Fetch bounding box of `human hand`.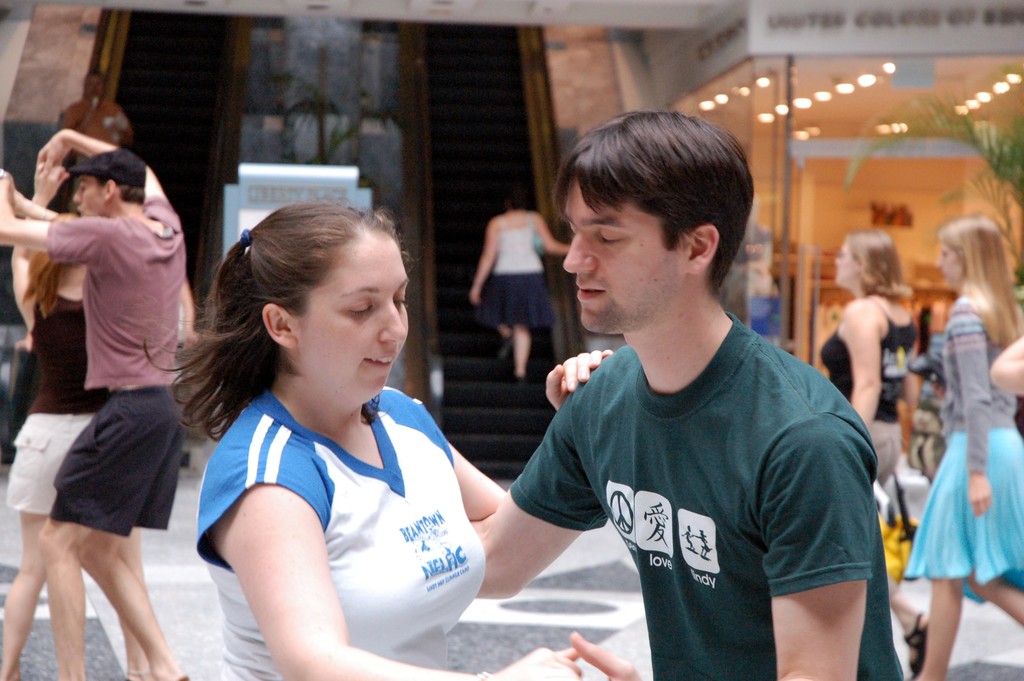
Bbox: 0:167:14:202.
